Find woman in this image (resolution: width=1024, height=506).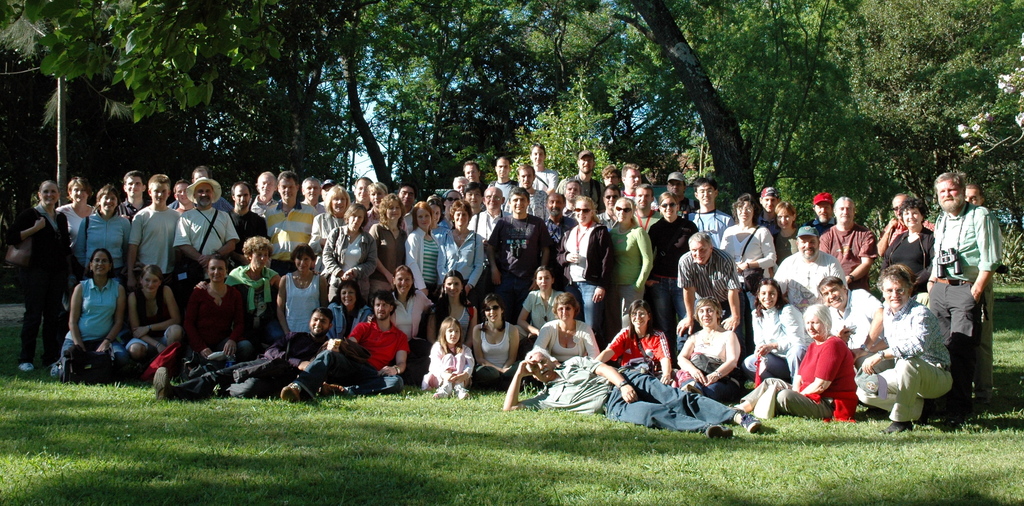
region(673, 298, 741, 392).
